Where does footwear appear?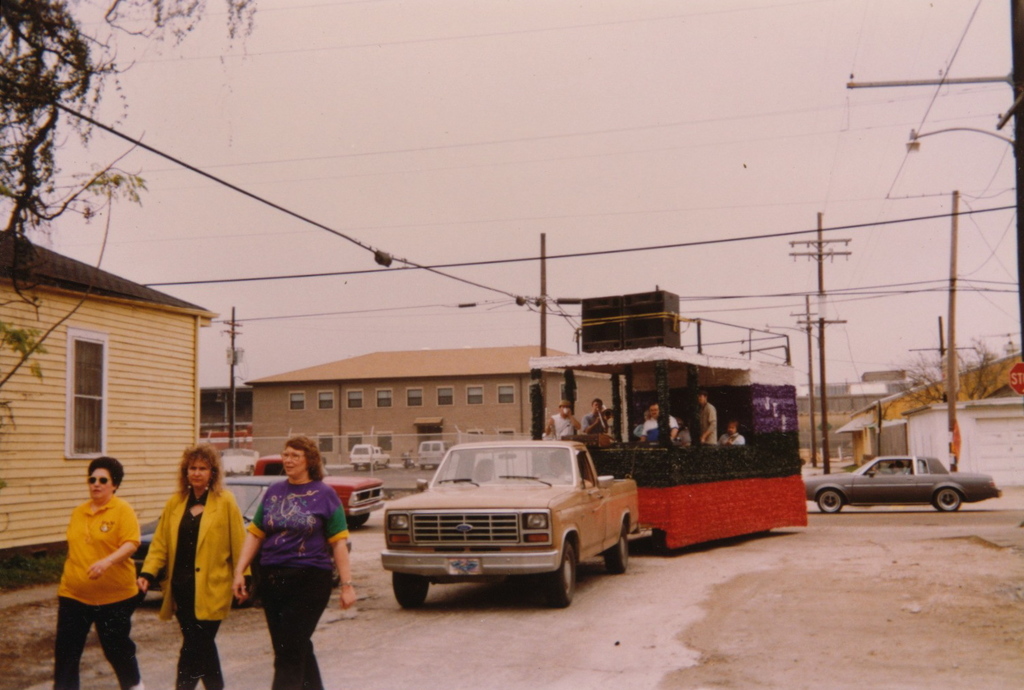
Appears at [120, 678, 149, 689].
